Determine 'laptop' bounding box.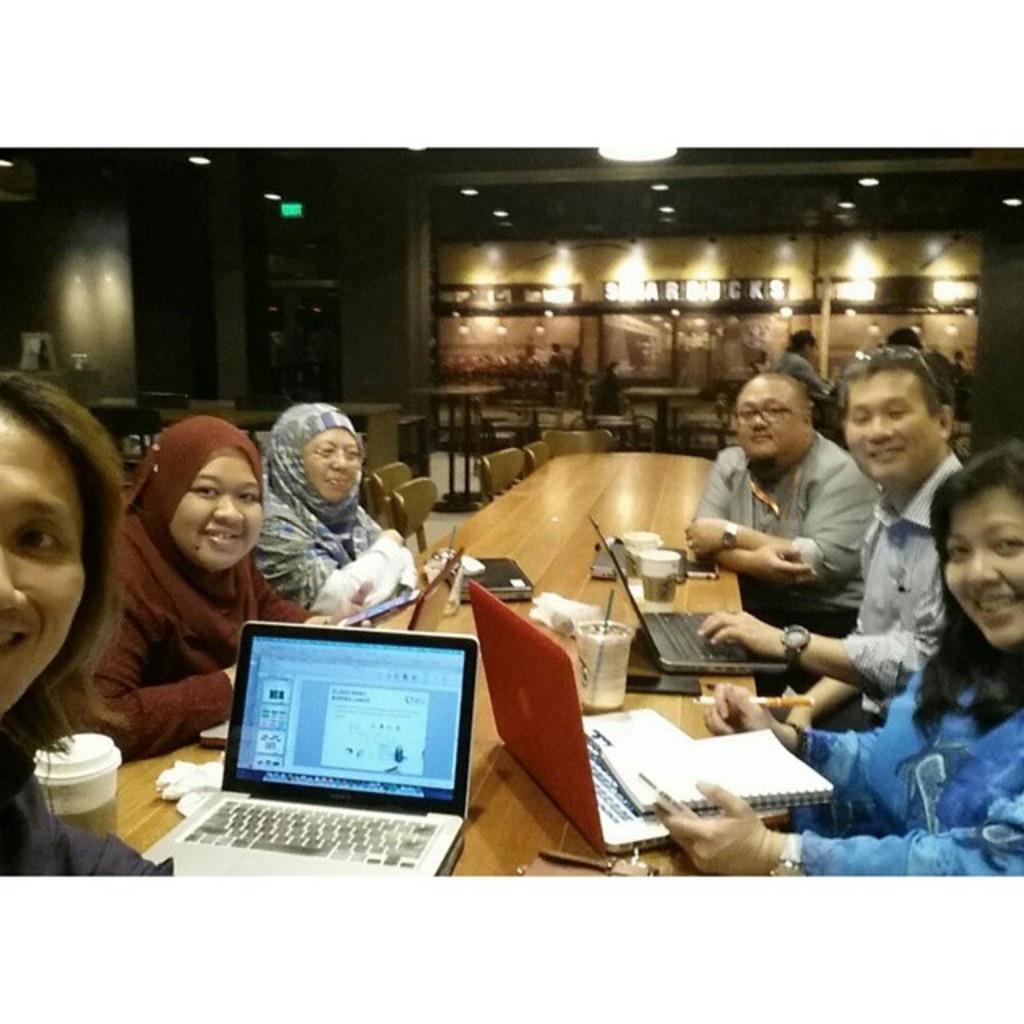
Determined: [x1=446, y1=558, x2=533, y2=605].
